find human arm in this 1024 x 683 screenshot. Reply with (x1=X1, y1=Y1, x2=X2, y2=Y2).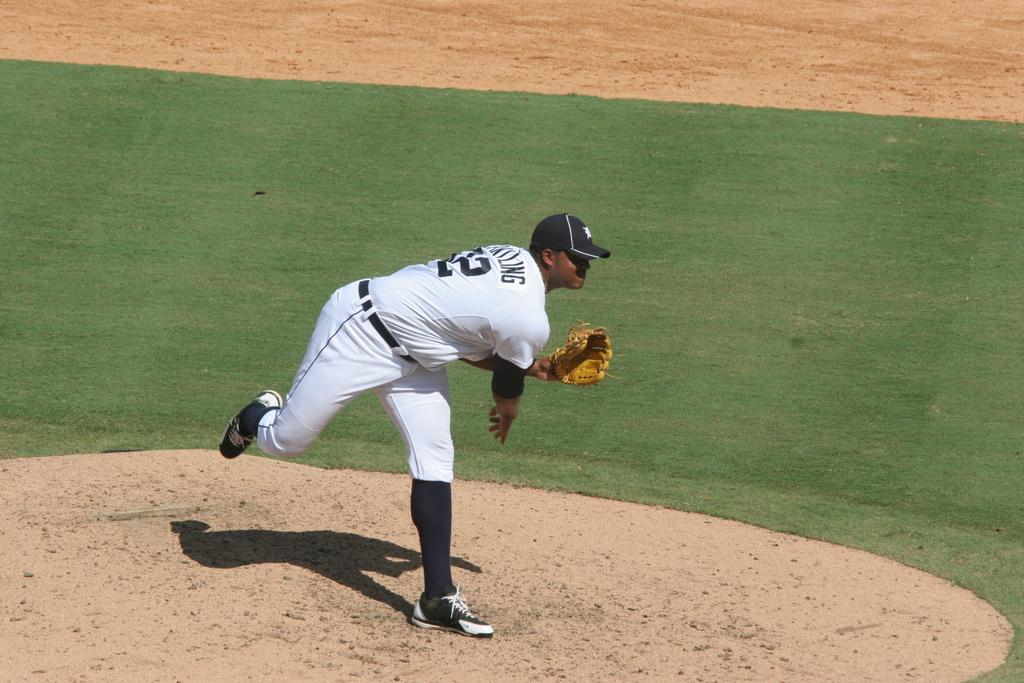
(x1=468, y1=310, x2=580, y2=381).
